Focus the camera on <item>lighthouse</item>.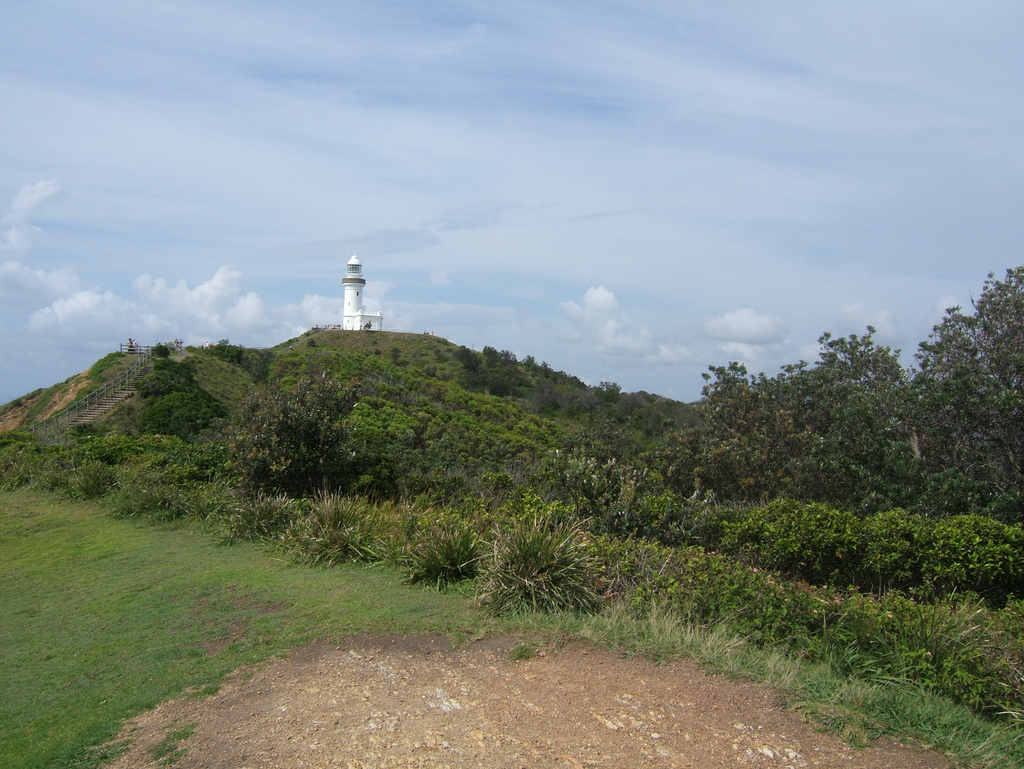
Focus region: [left=341, top=255, right=365, bottom=328].
